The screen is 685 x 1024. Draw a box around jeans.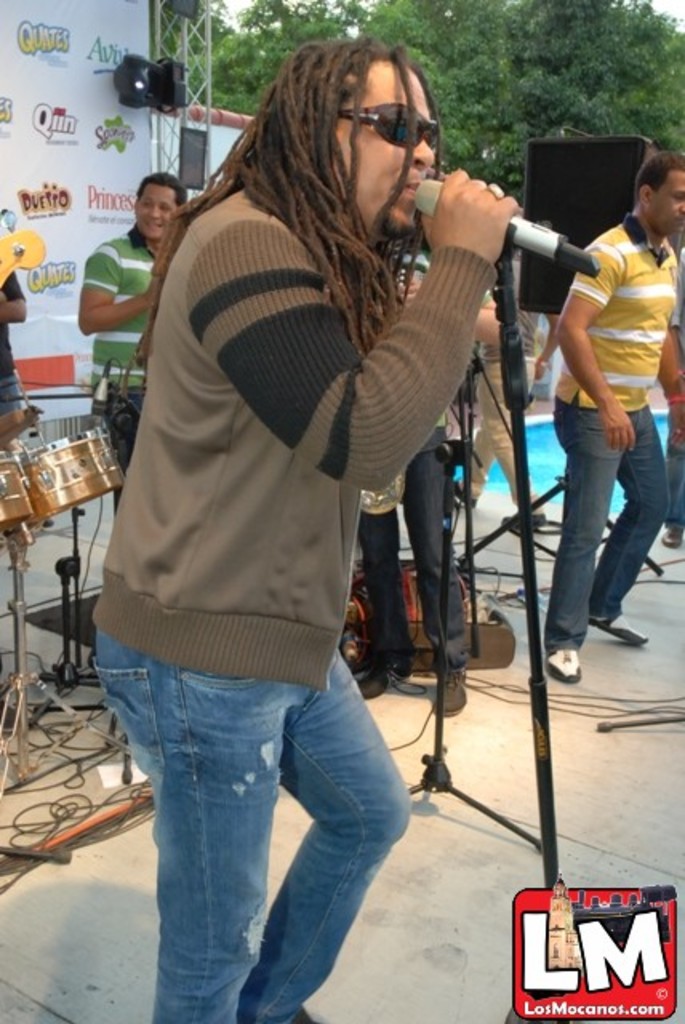
(543,403,666,642).
